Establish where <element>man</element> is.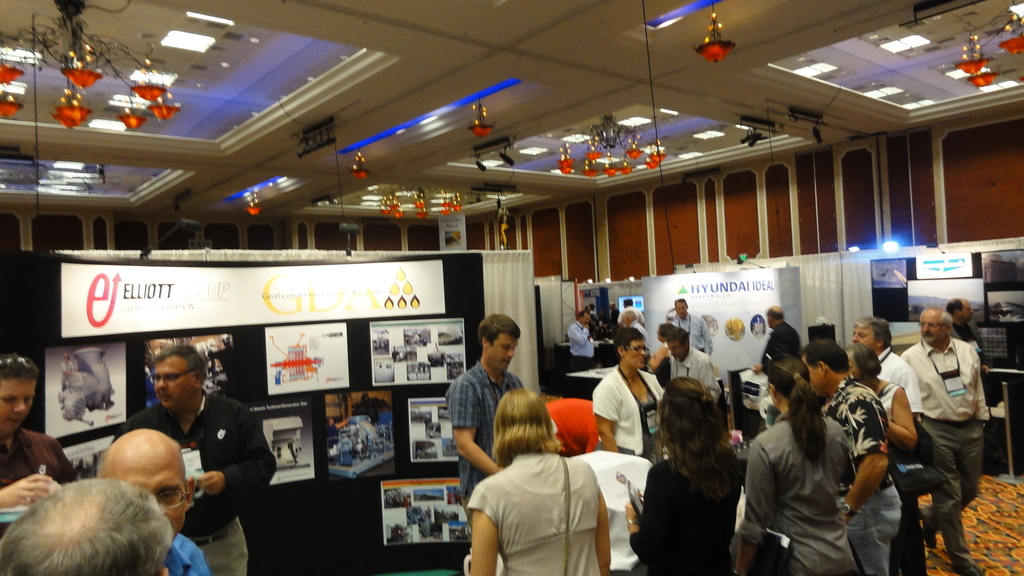
Established at left=748, top=308, right=802, bottom=427.
